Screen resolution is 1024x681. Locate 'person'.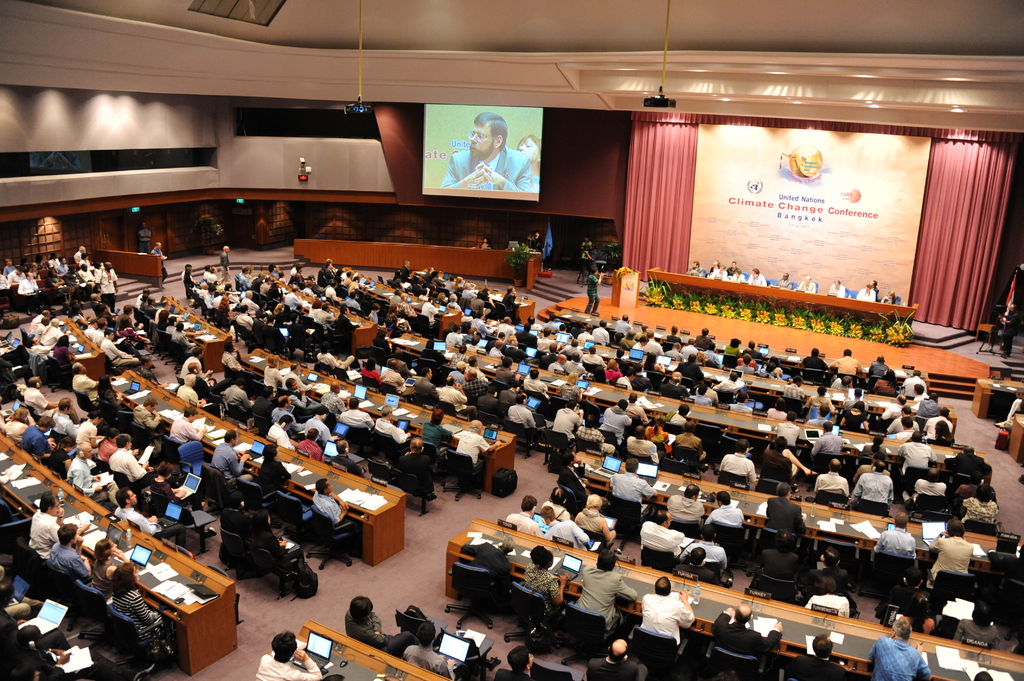
x1=593 y1=319 x2=609 y2=345.
